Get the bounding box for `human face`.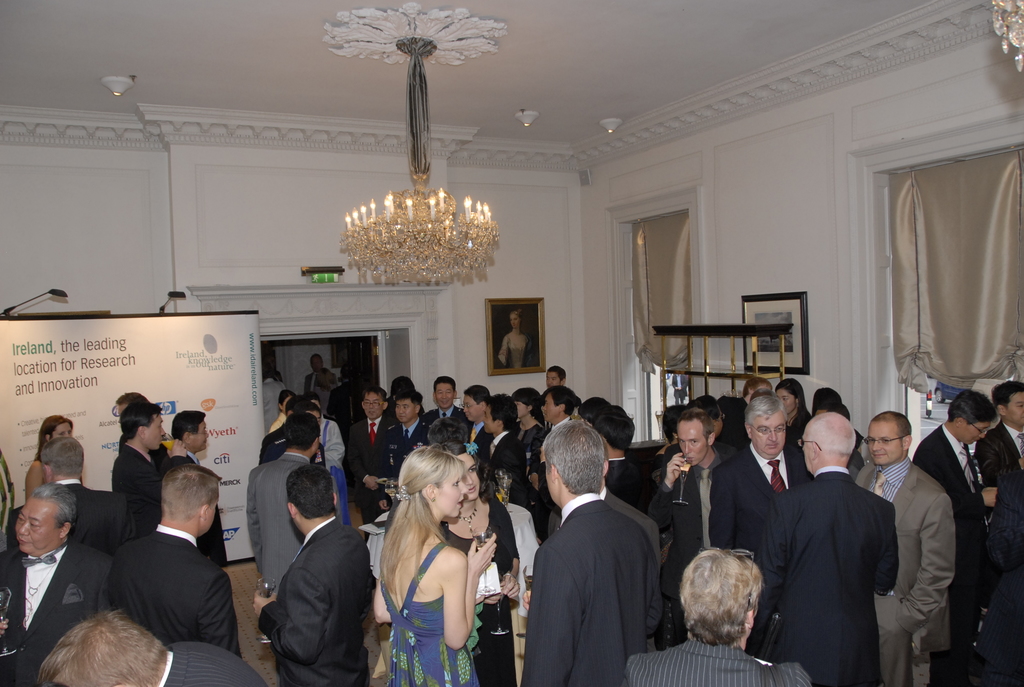
box=[676, 418, 701, 464].
